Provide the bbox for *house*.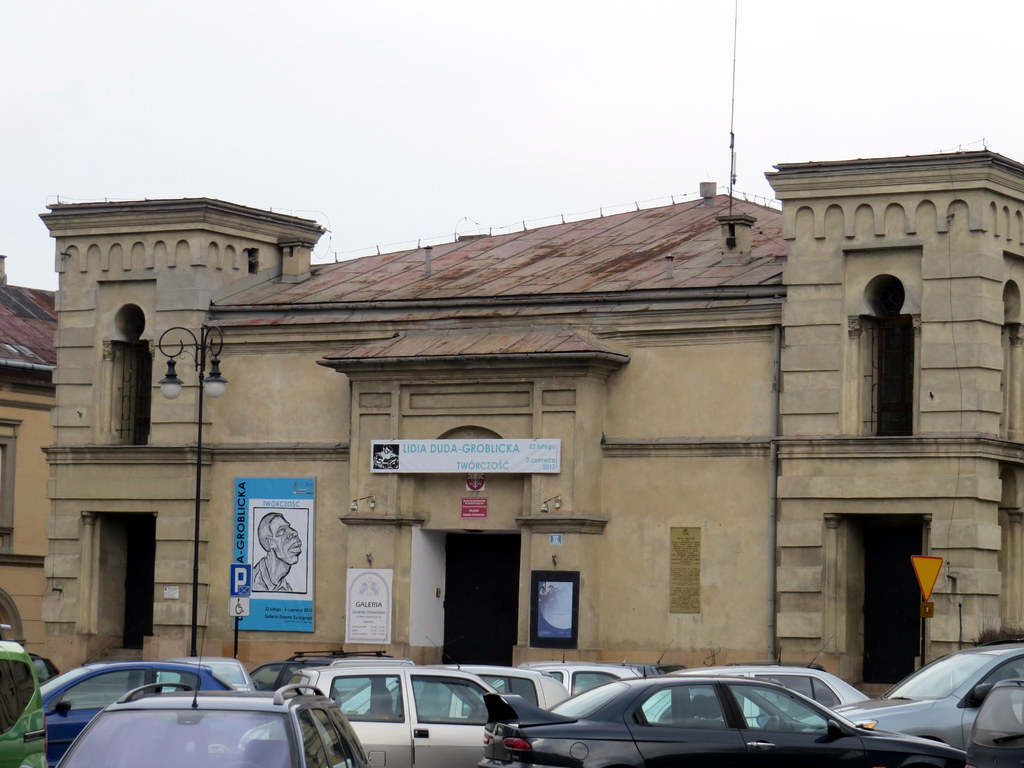
l=56, t=126, r=1007, b=714.
